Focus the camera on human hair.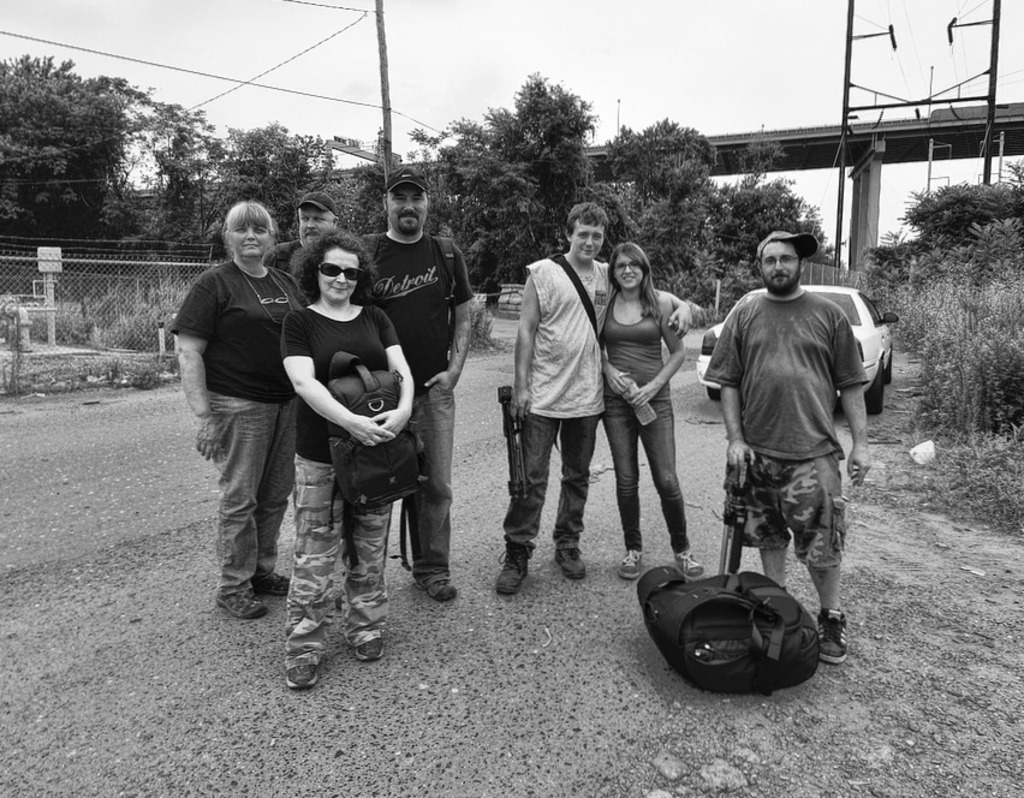
Focus region: 605/239/661/320.
